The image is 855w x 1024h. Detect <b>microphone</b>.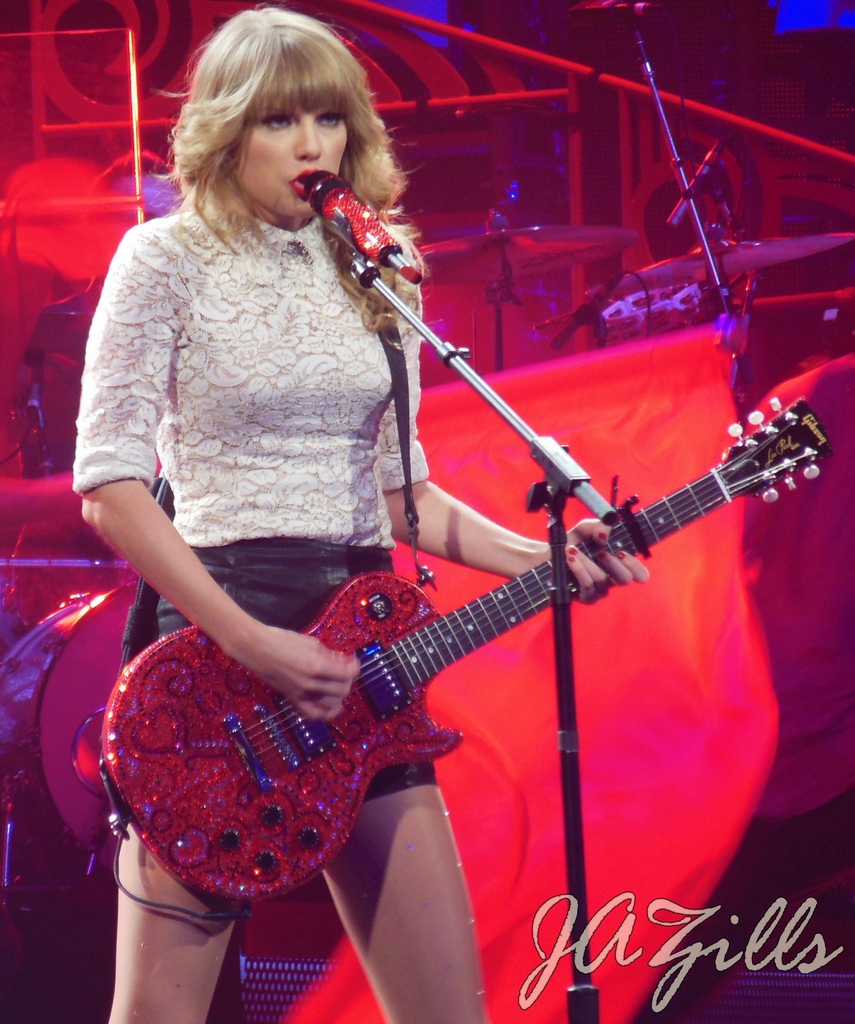
Detection: (left=280, top=189, right=434, bottom=289).
